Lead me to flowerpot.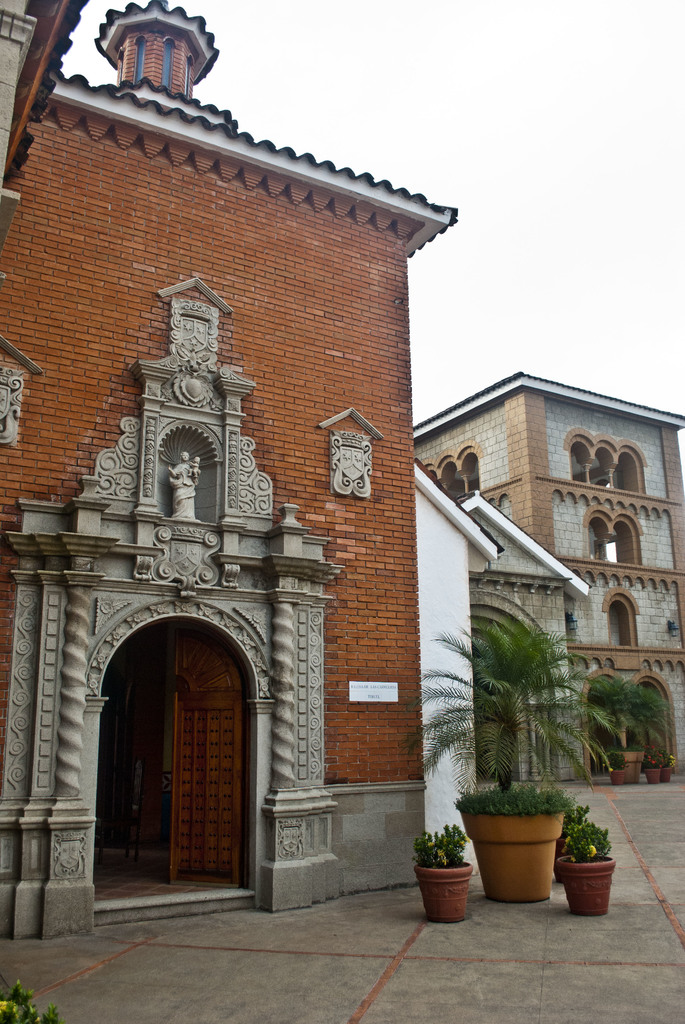
Lead to region(480, 799, 581, 900).
